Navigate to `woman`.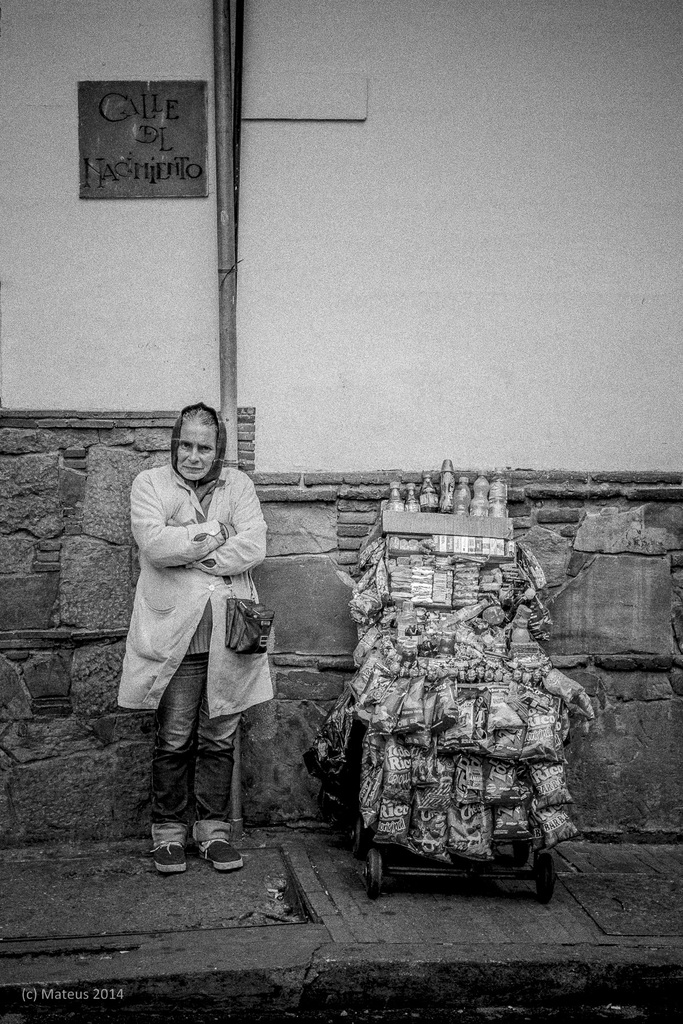
Navigation target: <box>119,400,268,874</box>.
